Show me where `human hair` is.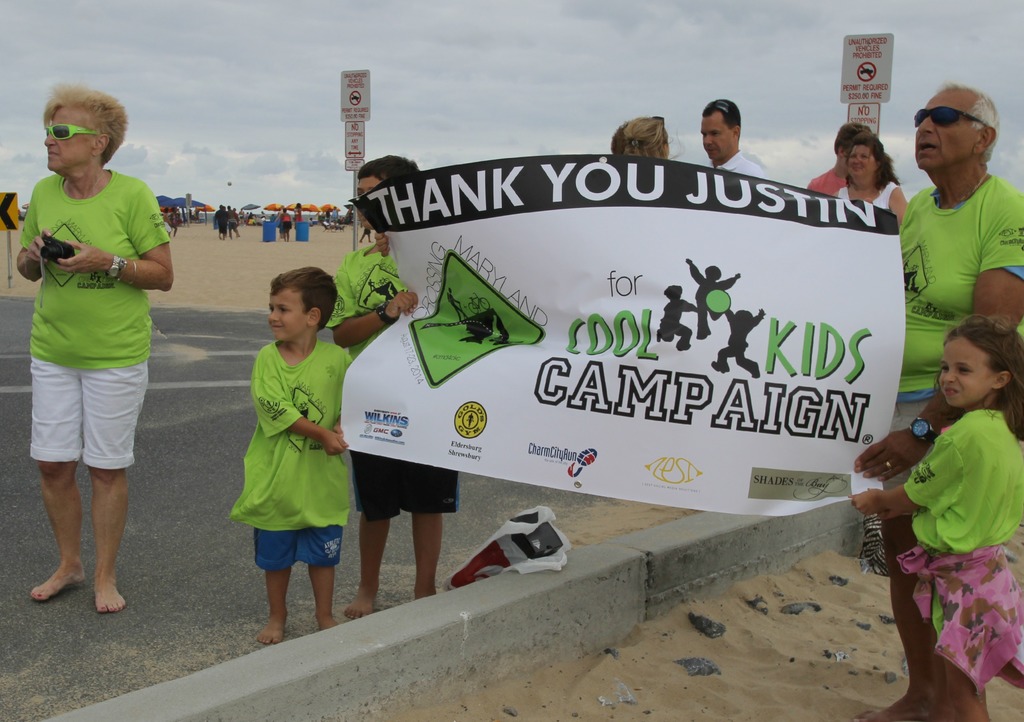
`human hair` is at [941,83,998,159].
